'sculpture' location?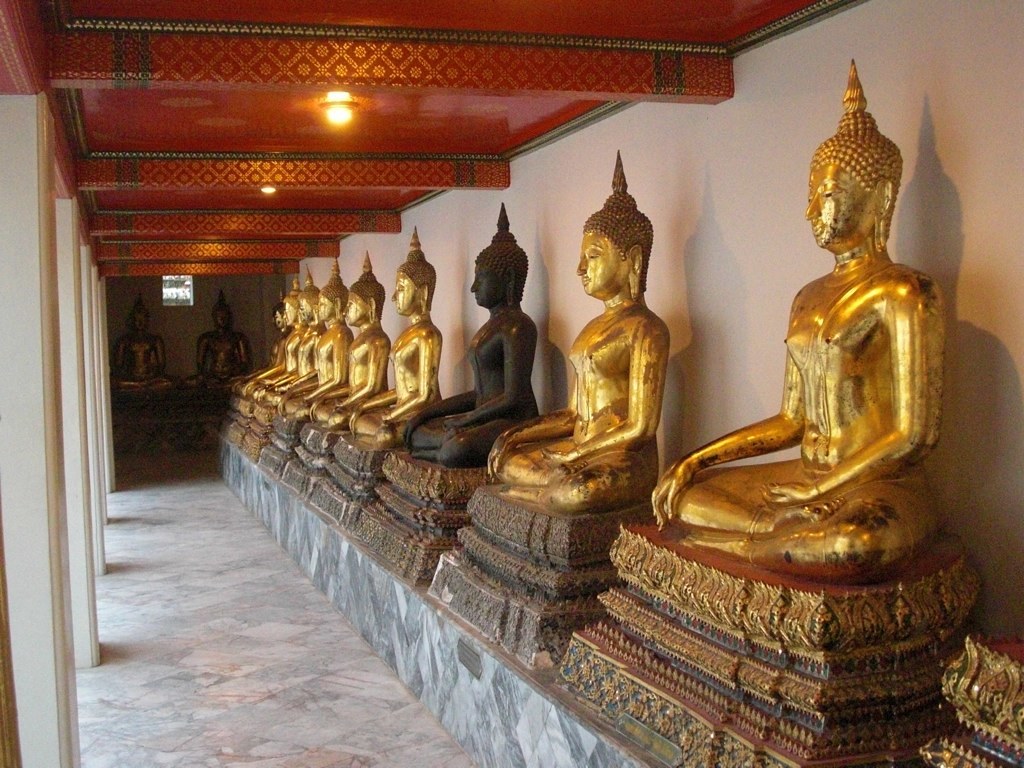
<box>345,227,532,578</box>
